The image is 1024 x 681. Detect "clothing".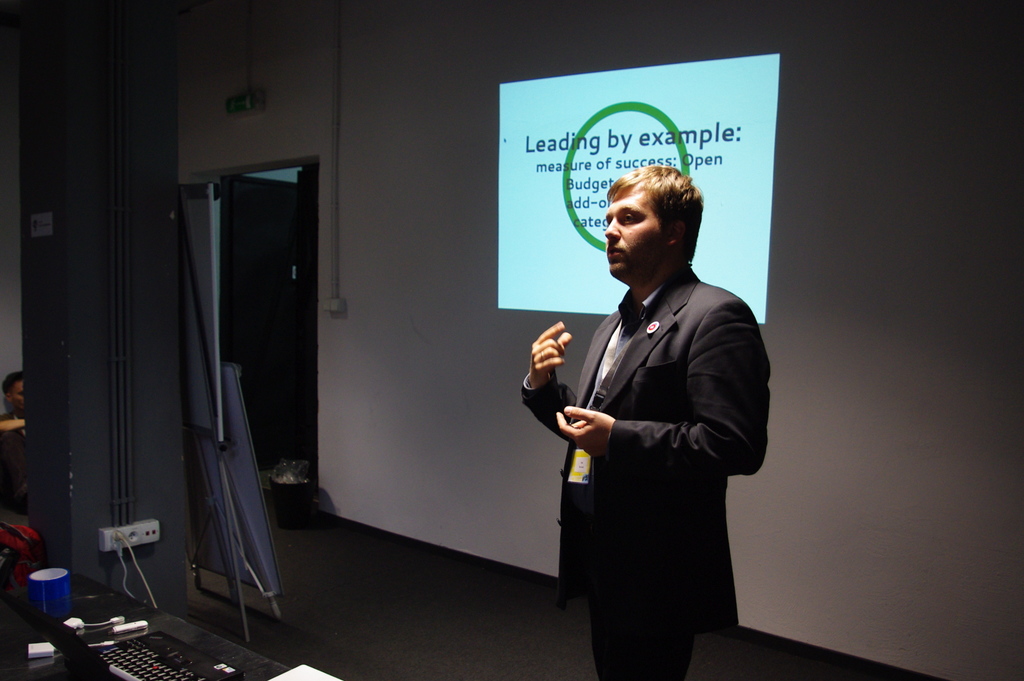
Detection: Rect(521, 266, 771, 680).
